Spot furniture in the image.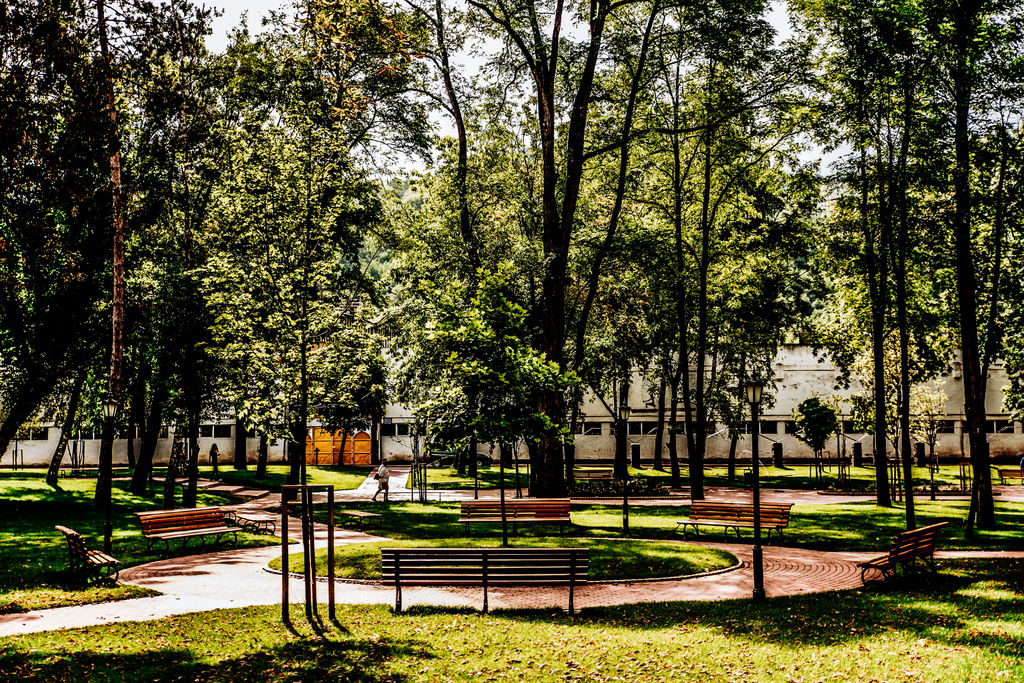
furniture found at <box>133,504,242,552</box>.
